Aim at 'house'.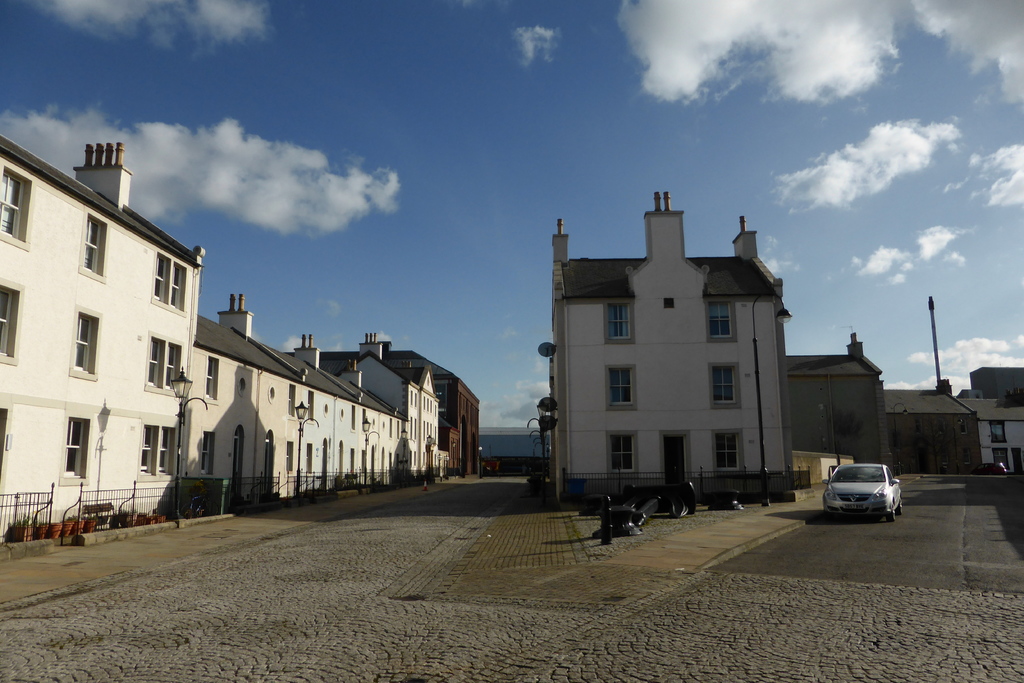
Aimed at detection(368, 353, 426, 473).
